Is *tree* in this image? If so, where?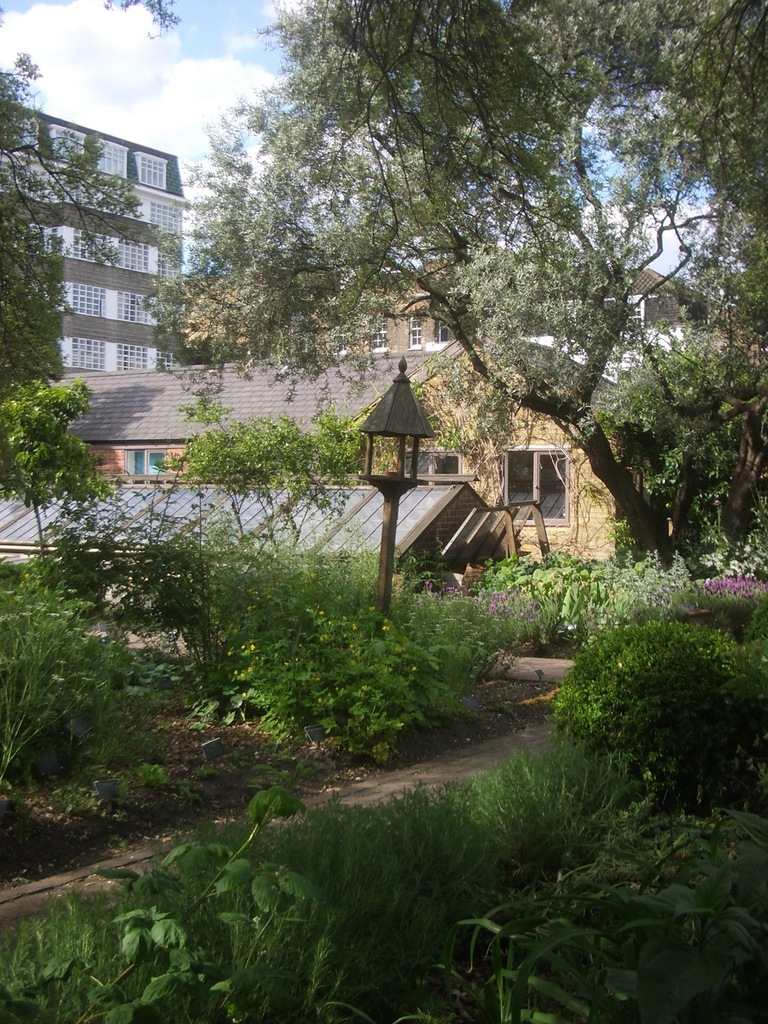
Yes, at (x1=177, y1=35, x2=700, y2=531).
